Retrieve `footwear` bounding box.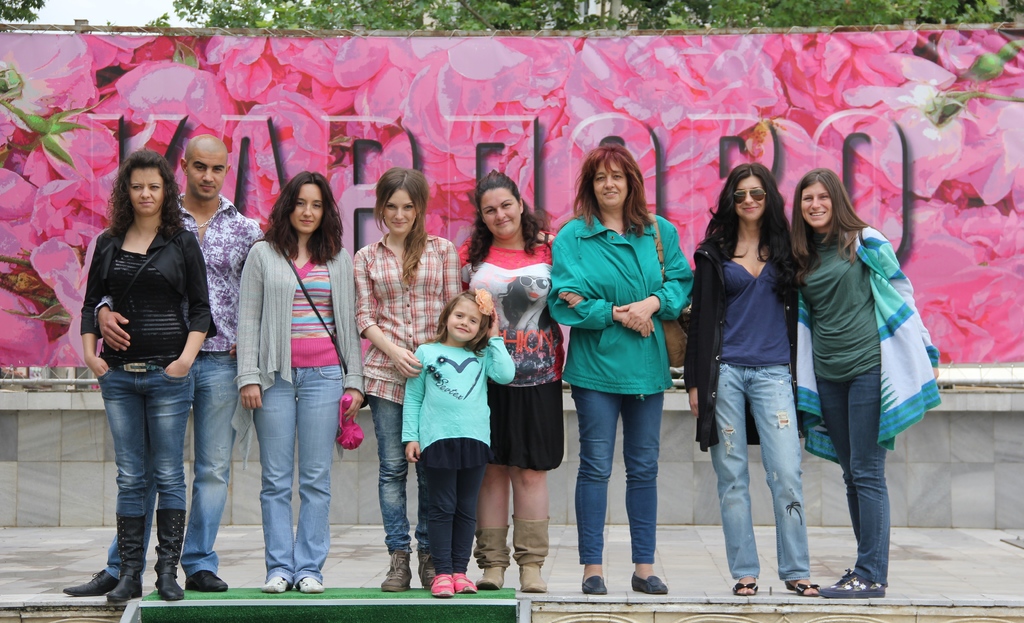
Bounding box: box(583, 576, 607, 595).
